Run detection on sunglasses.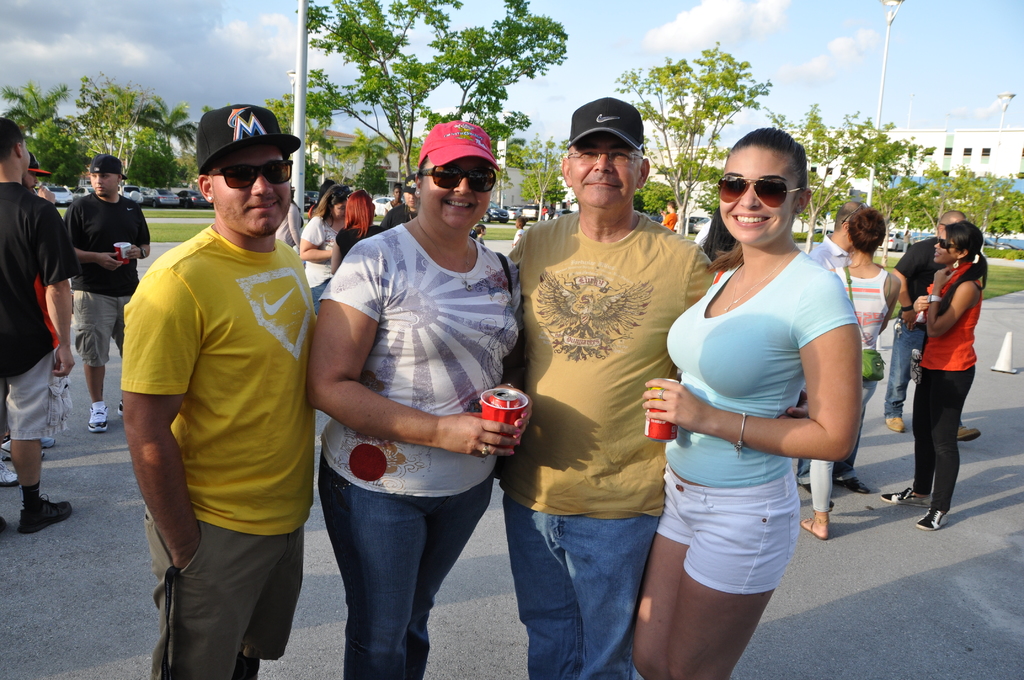
Result: pyautogui.locateOnScreen(417, 166, 493, 193).
